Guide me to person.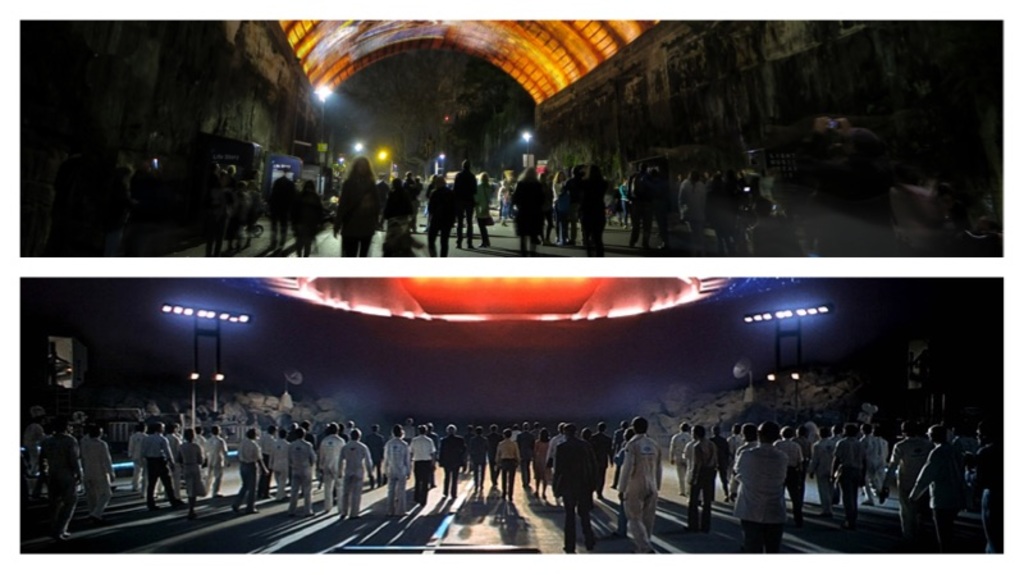
Guidance: x1=557 y1=423 x2=593 y2=555.
